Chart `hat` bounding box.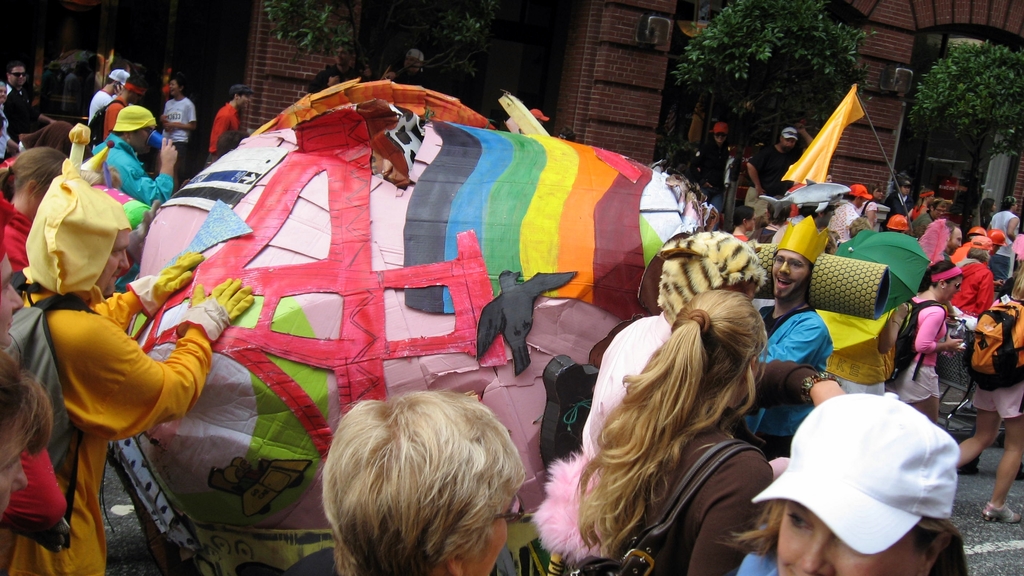
Charted: 711,120,729,134.
